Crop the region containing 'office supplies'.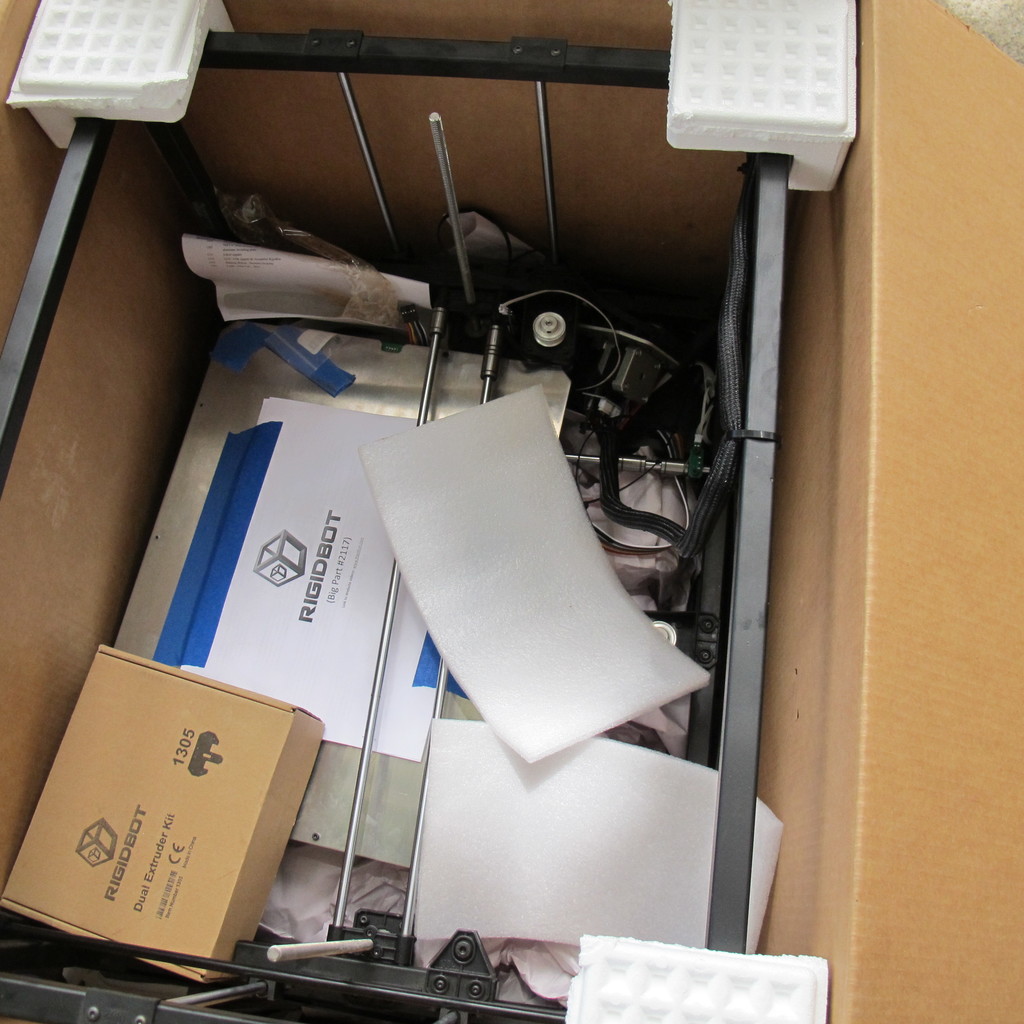
Crop region: {"left": 675, "top": 369, "right": 712, "bottom": 431}.
